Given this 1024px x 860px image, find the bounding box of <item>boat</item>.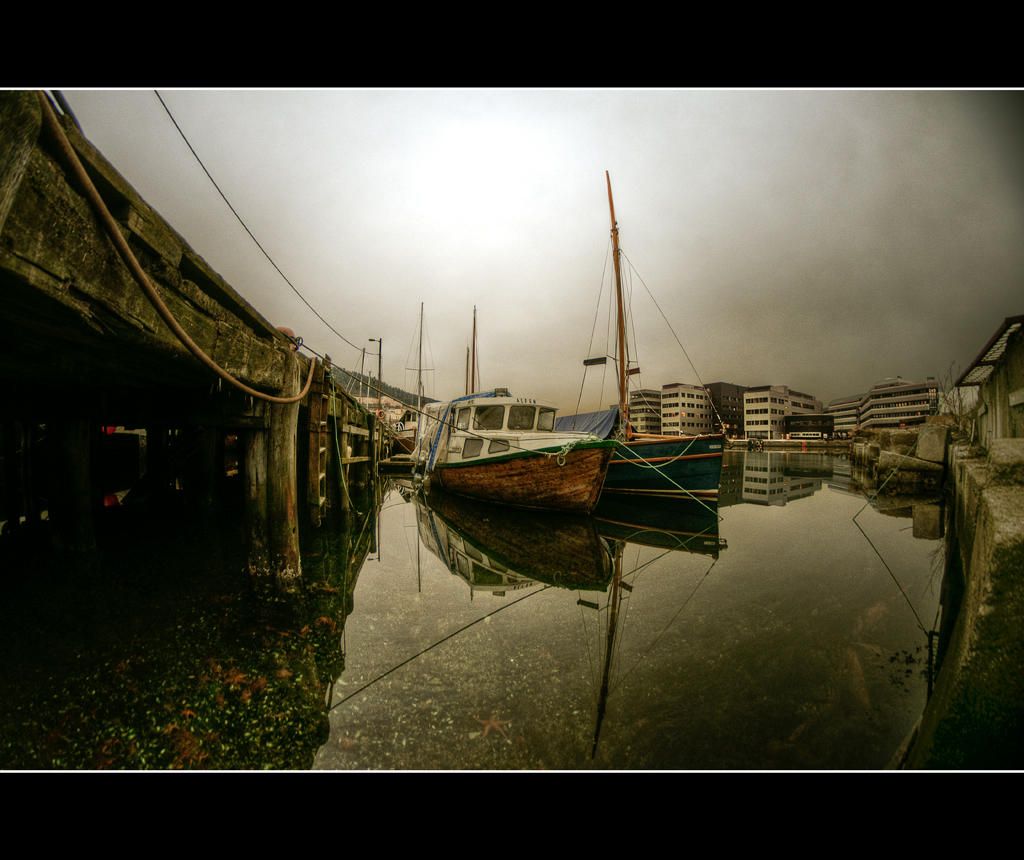
576,167,737,521.
